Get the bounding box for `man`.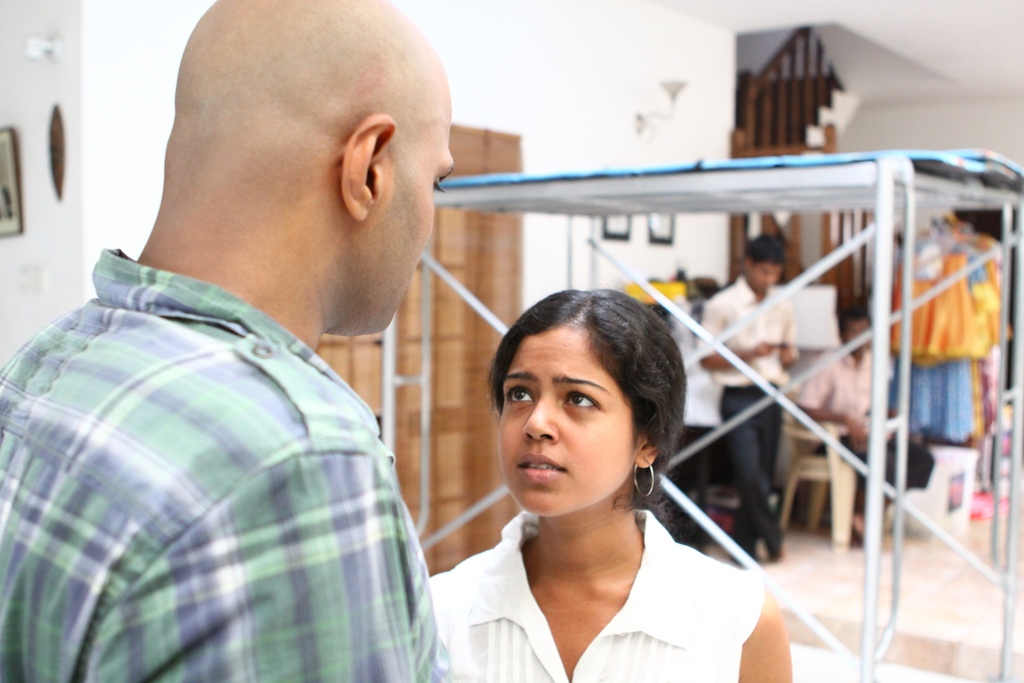
<region>695, 236, 801, 570</region>.
